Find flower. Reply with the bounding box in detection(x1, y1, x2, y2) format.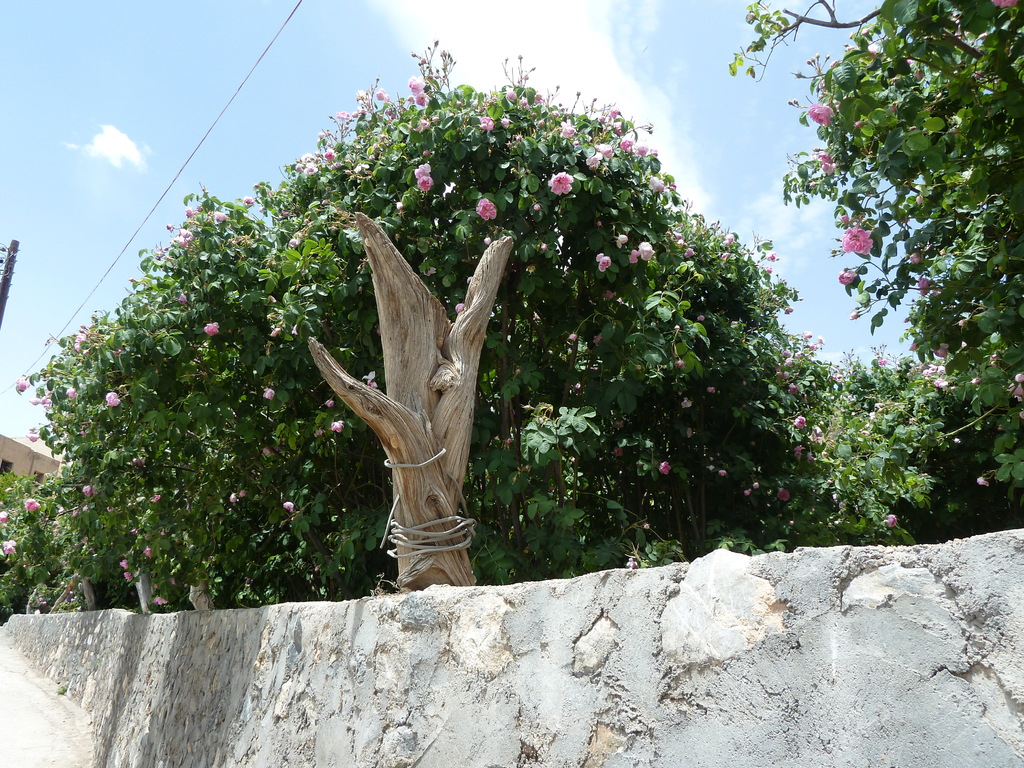
detection(628, 241, 652, 268).
